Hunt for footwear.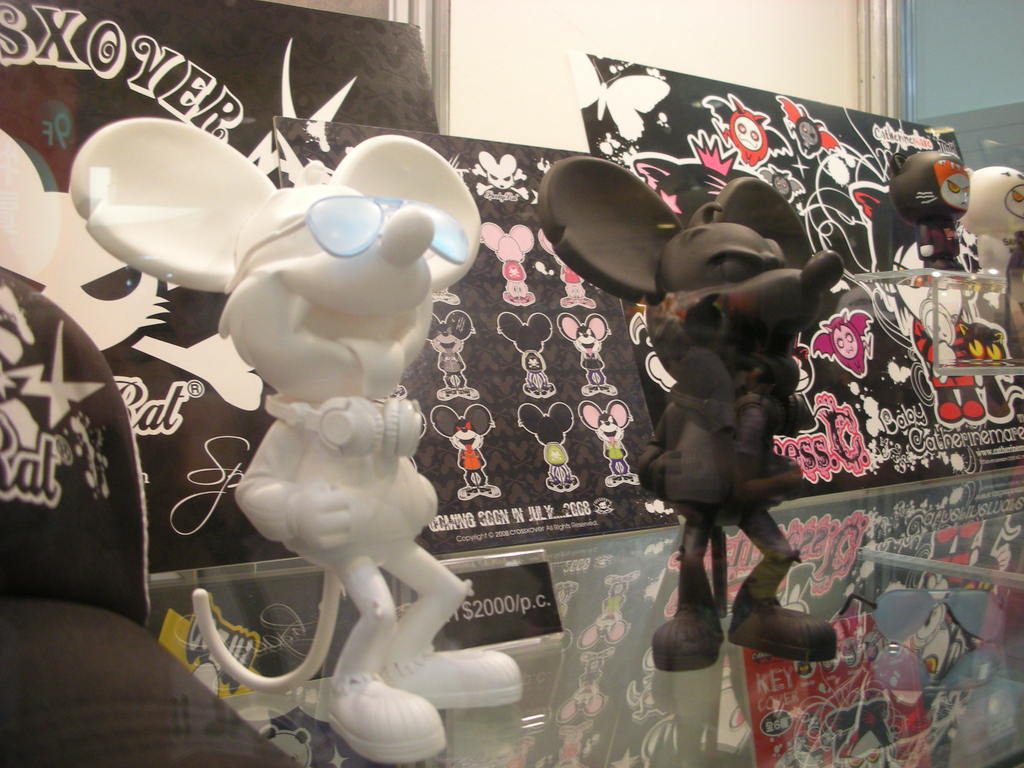
Hunted down at x1=732, y1=602, x2=837, y2=659.
